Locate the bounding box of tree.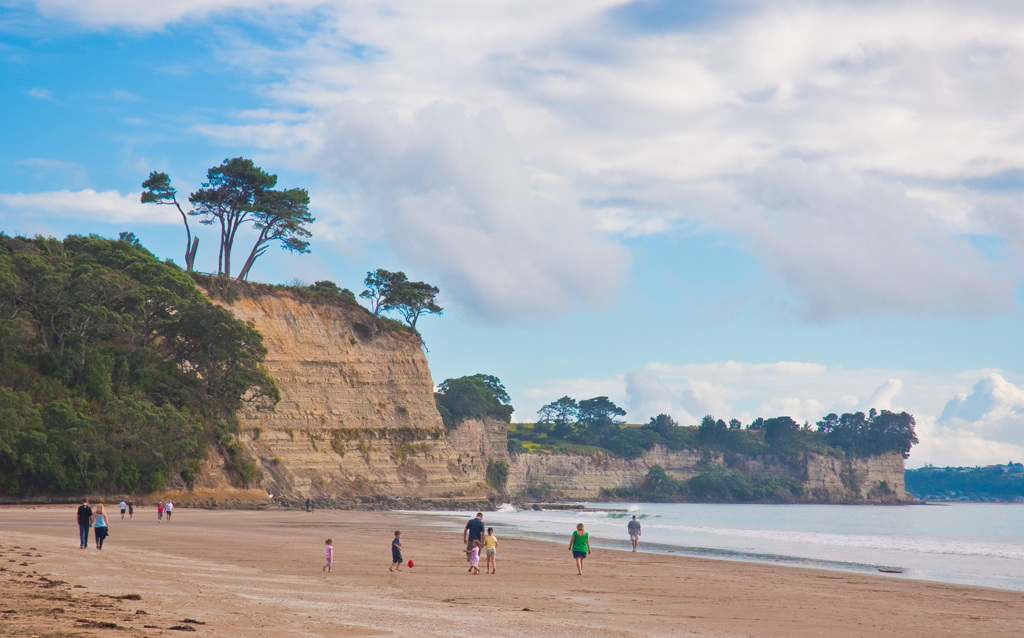
Bounding box: {"x1": 135, "y1": 168, "x2": 200, "y2": 271}.
